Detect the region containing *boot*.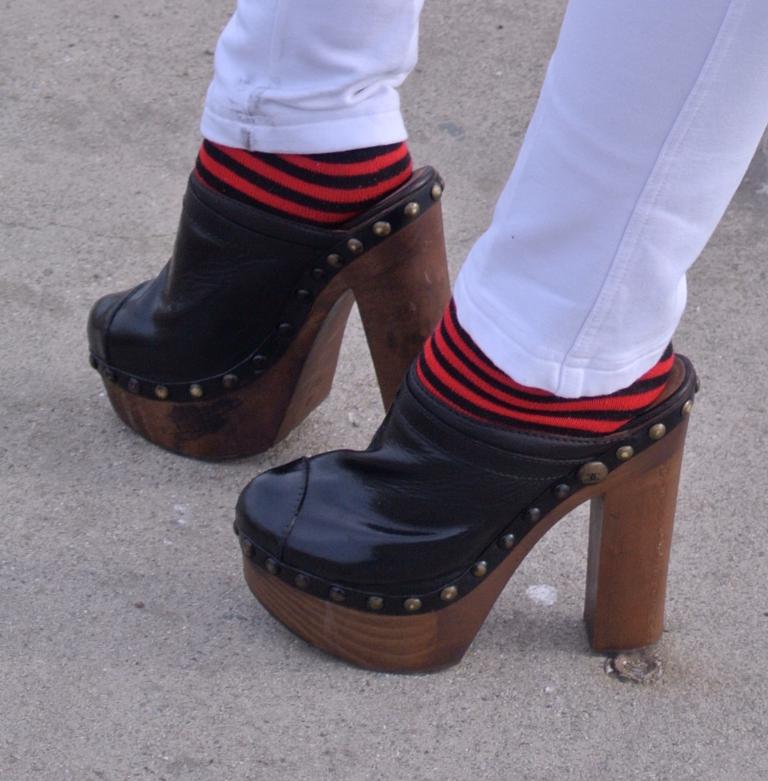
[96,63,455,447].
